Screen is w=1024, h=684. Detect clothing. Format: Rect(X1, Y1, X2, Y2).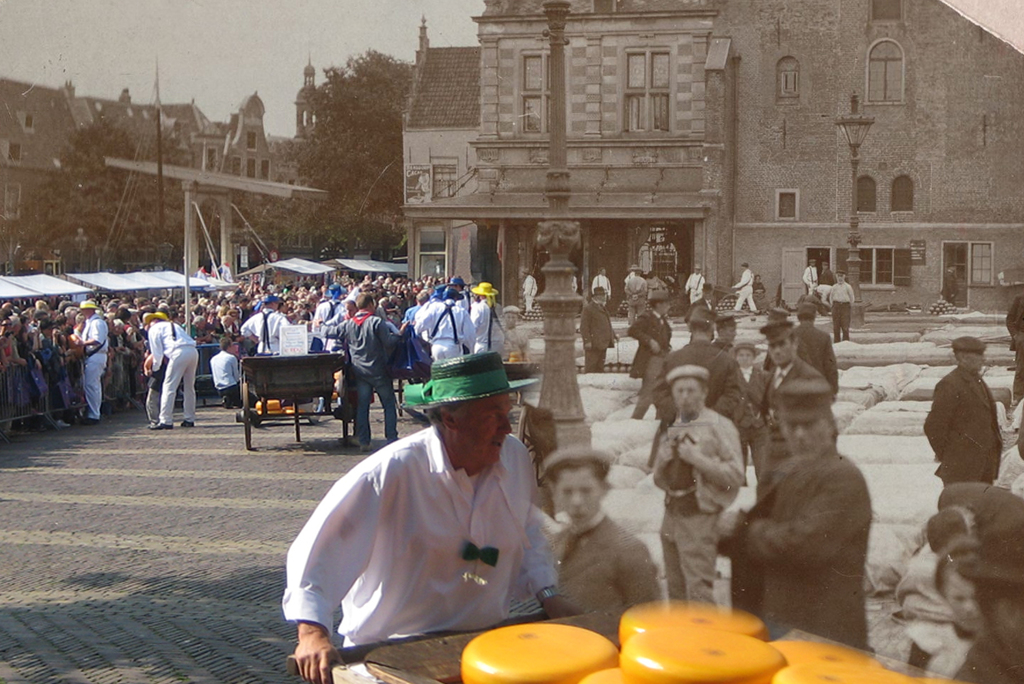
Rect(683, 275, 705, 305).
